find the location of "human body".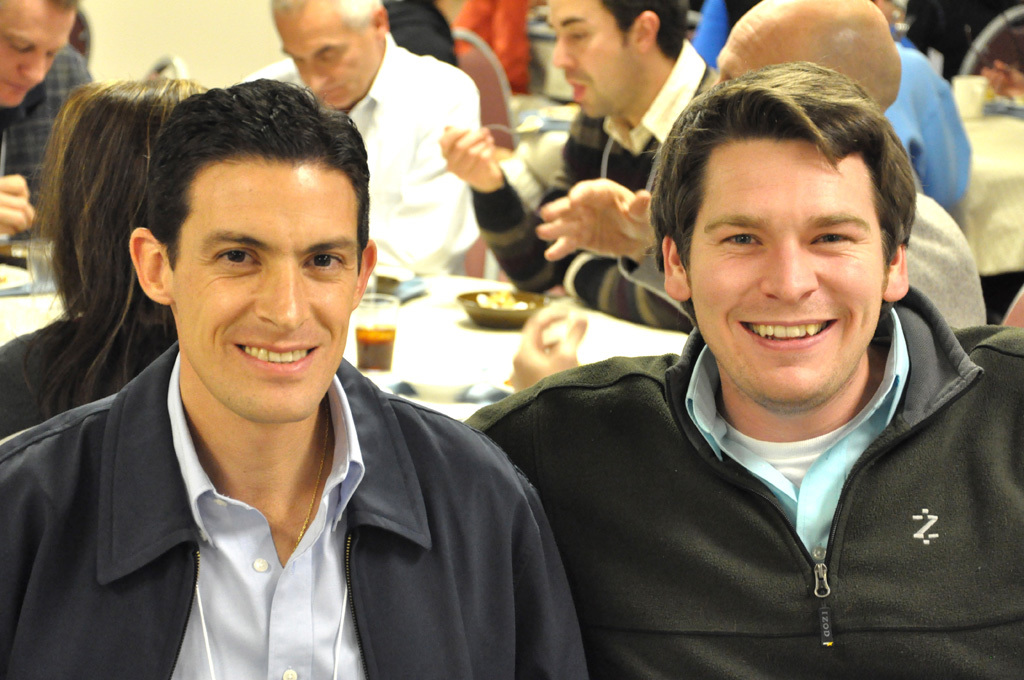
Location: <box>469,278,1023,679</box>.
